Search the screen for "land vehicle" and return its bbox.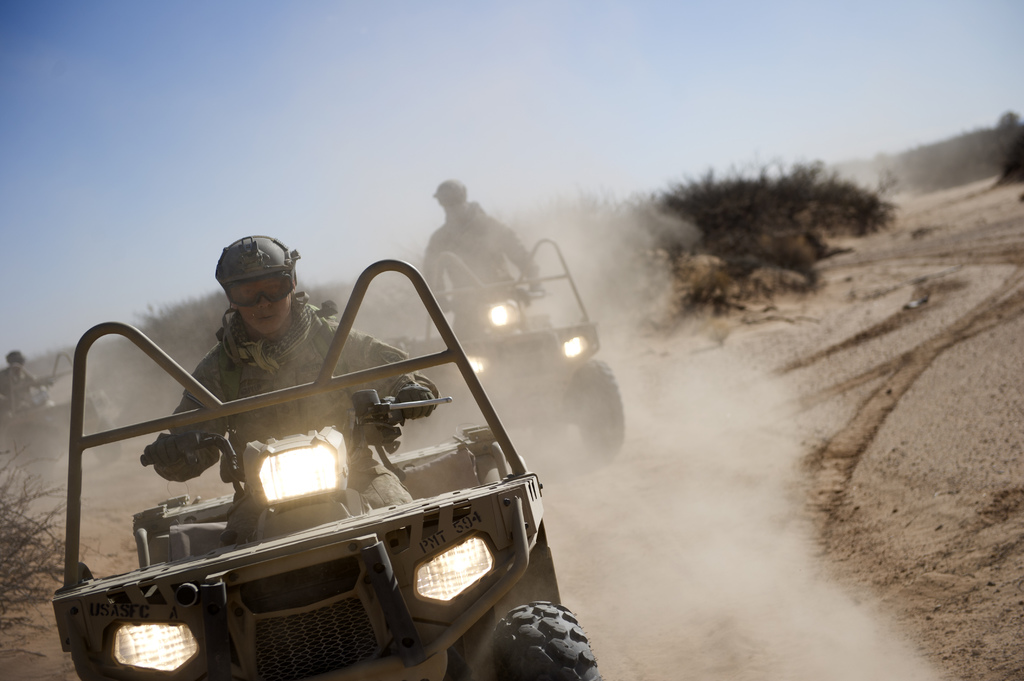
Found: [420,235,628,444].
